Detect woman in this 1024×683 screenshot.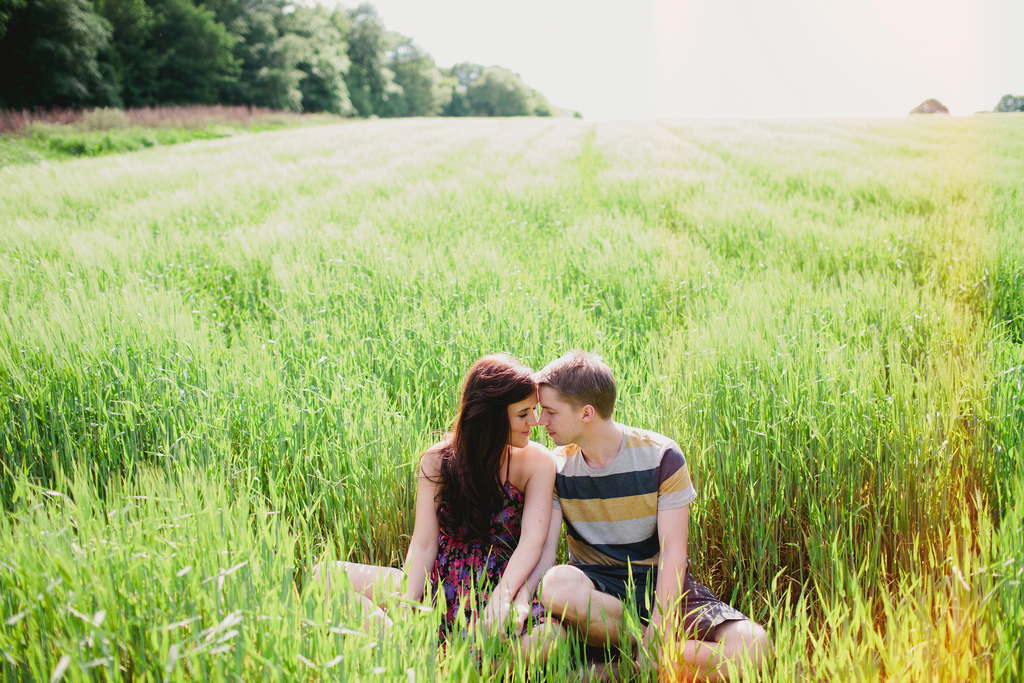
Detection: l=319, t=356, r=556, b=664.
